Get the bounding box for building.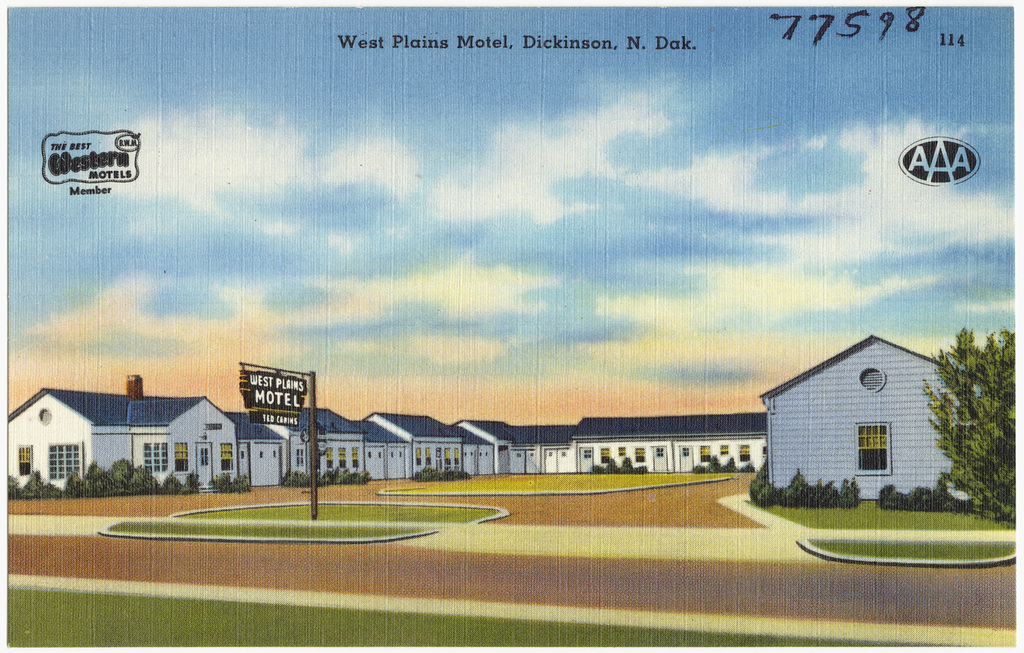
{"x1": 460, "y1": 425, "x2": 500, "y2": 477}.
